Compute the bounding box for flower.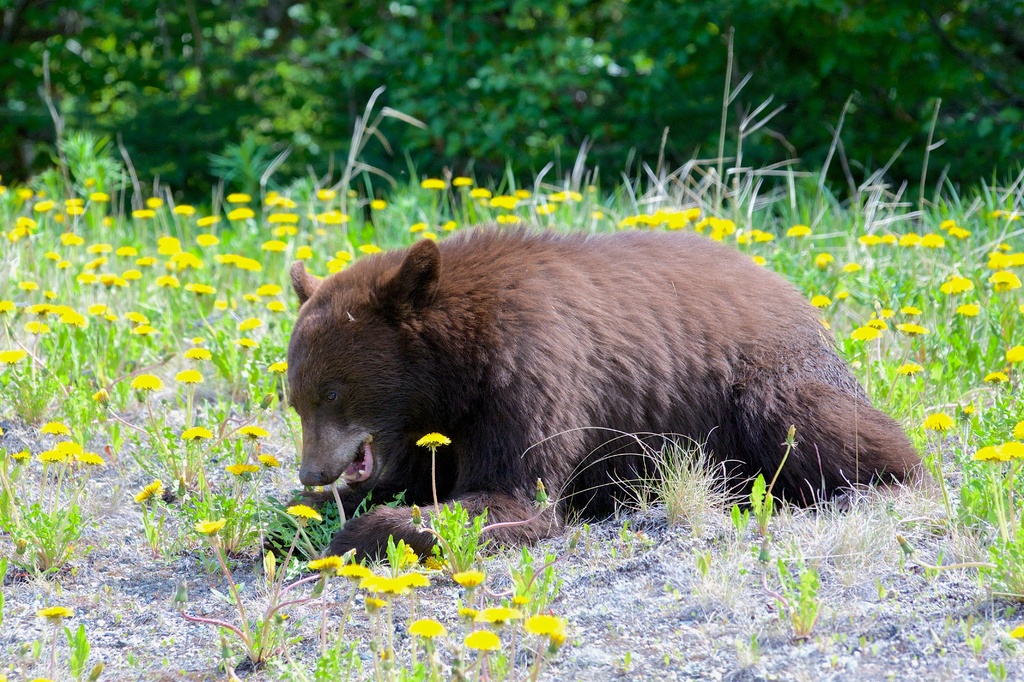
bbox(81, 452, 104, 467).
